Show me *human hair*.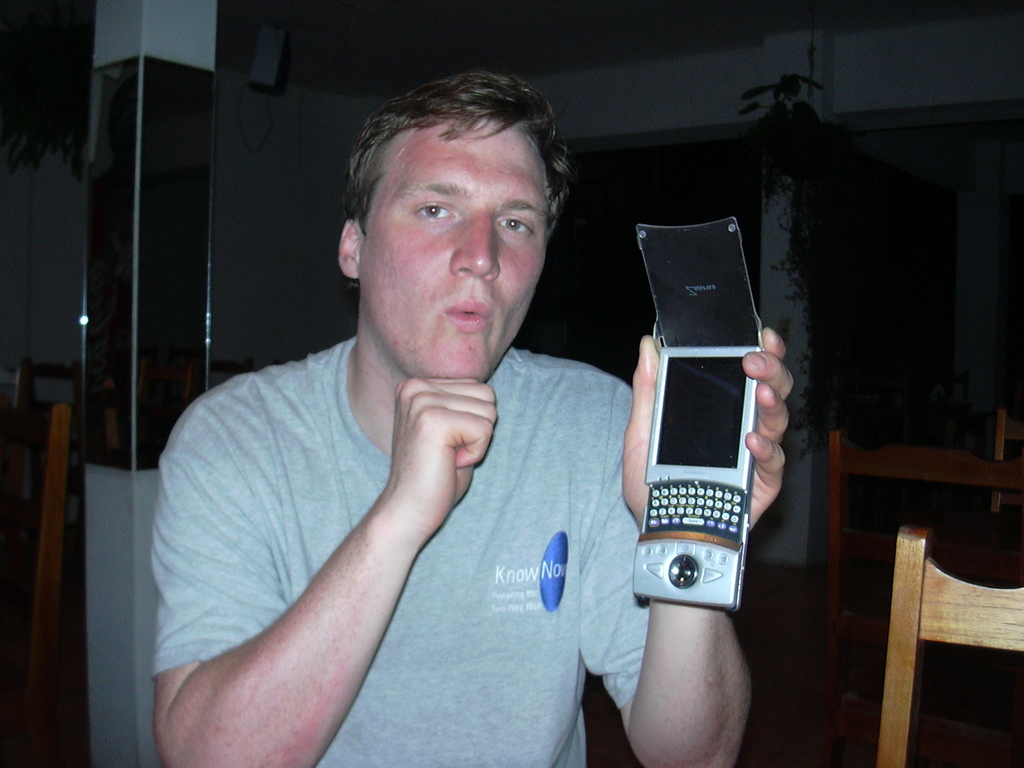
*human hair* is here: select_region(346, 74, 581, 277).
